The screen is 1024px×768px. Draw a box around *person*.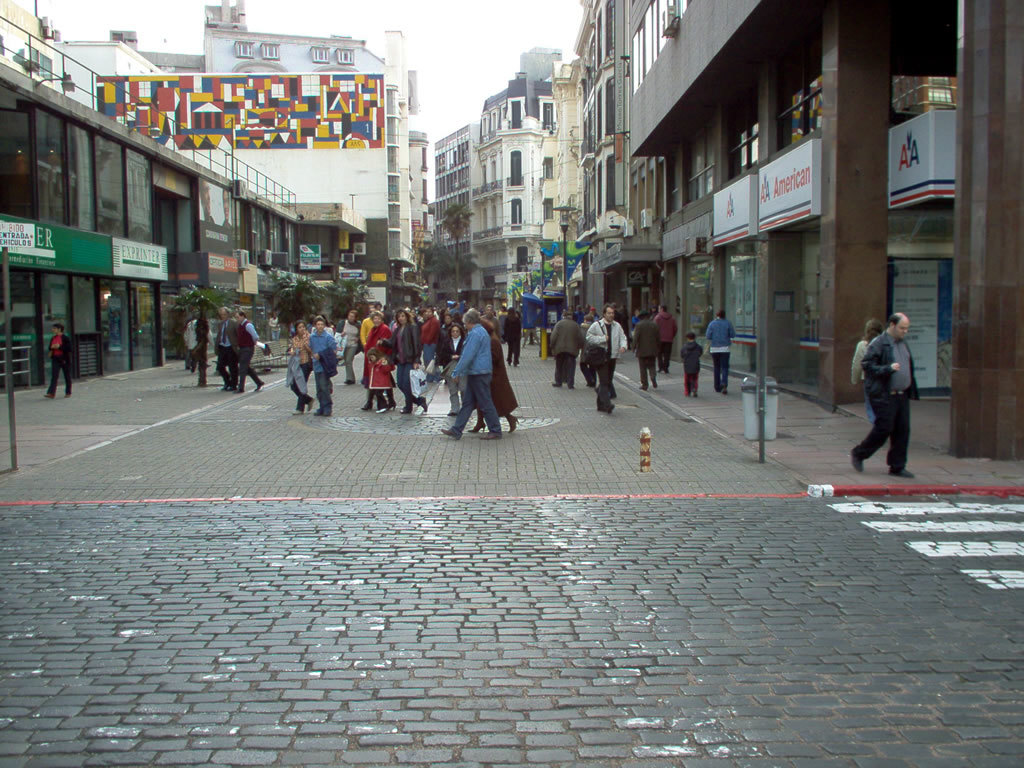
bbox(288, 323, 309, 414).
